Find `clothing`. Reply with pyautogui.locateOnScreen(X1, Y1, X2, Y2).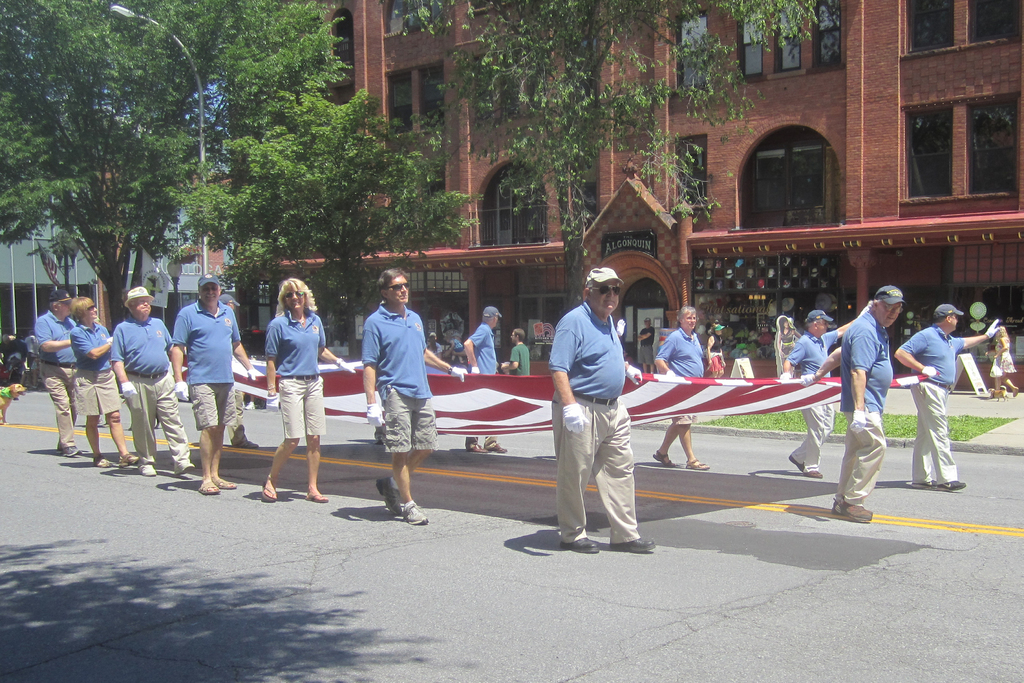
pyautogui.locateOnScreen(790, 330, 843, 470).
